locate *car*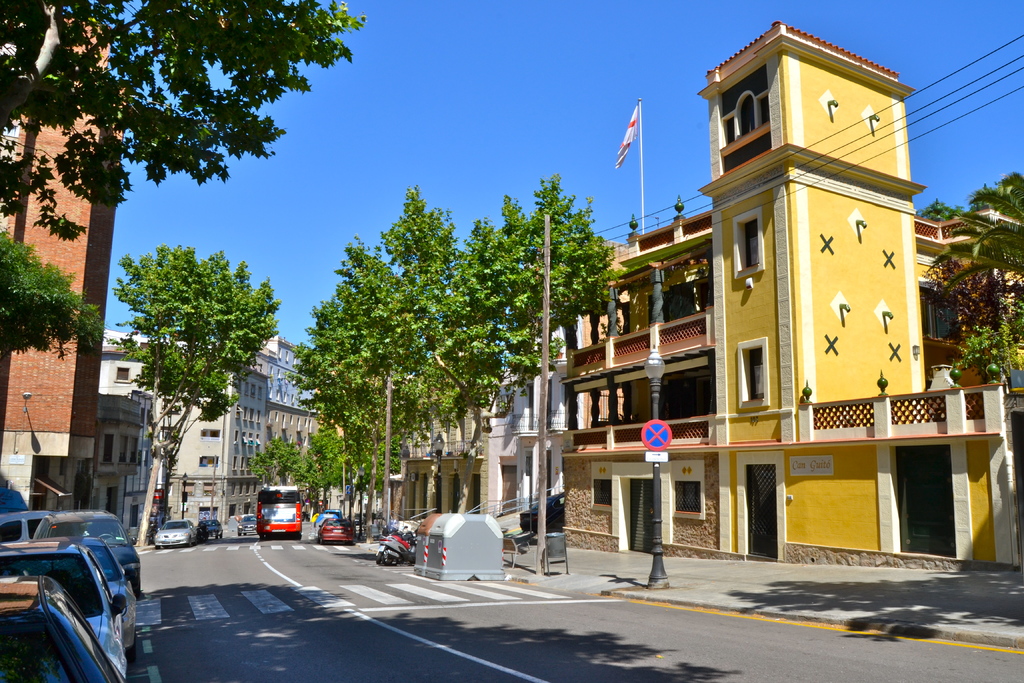
pyautogui.locateOnScreen(1, 512, 55, 546)
